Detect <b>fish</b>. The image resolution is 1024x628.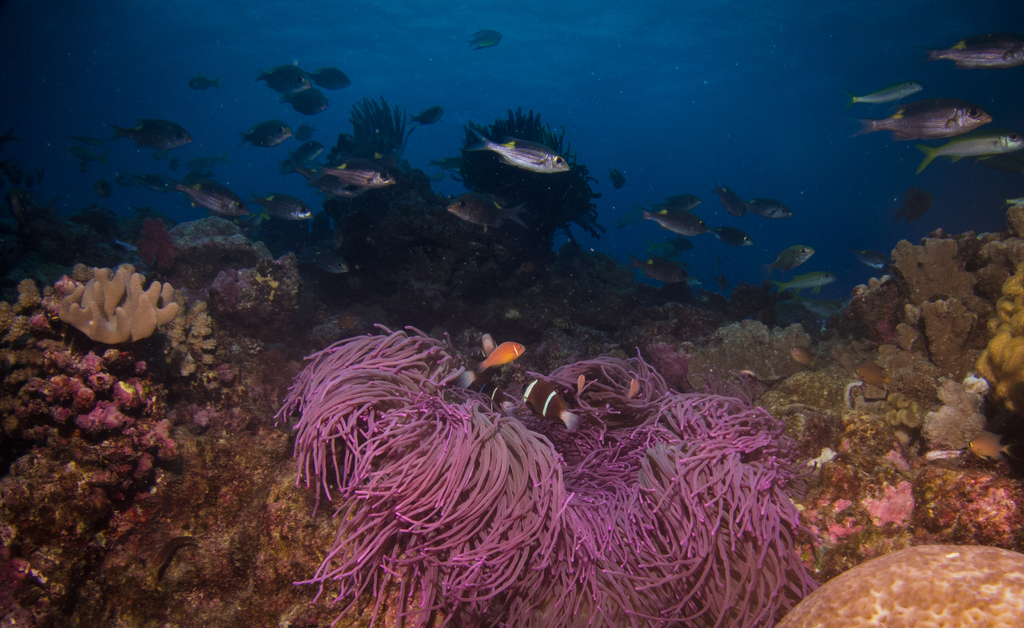
x1=751 y1=193 x2=792 y2=219.
